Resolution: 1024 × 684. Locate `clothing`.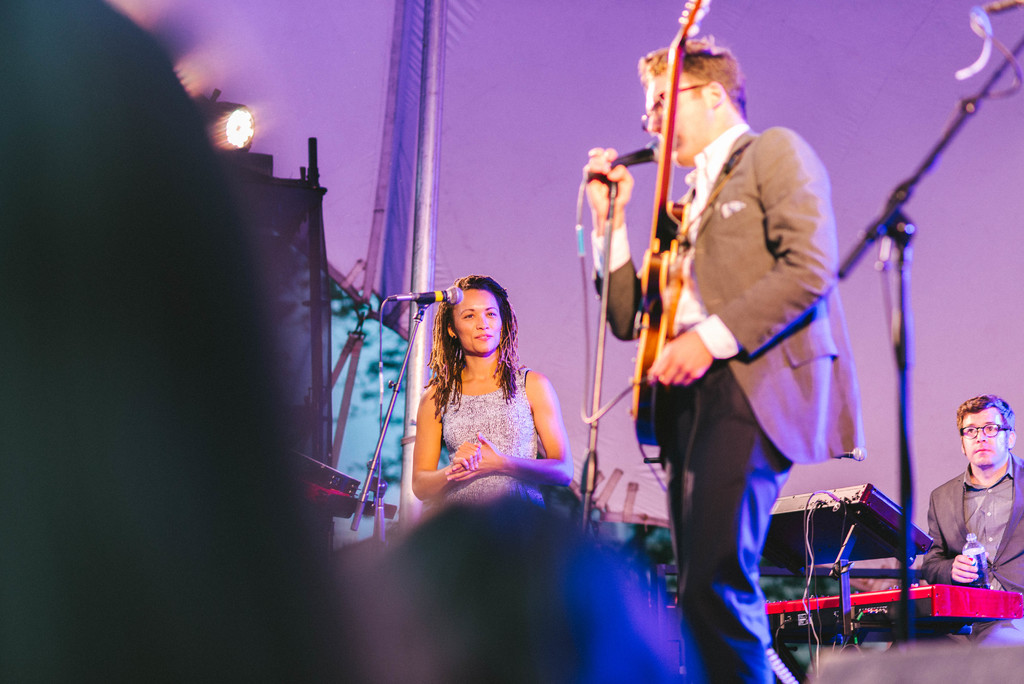
{"x1": 403, "y1": 336, "x2": 565, "y2": 516}.
